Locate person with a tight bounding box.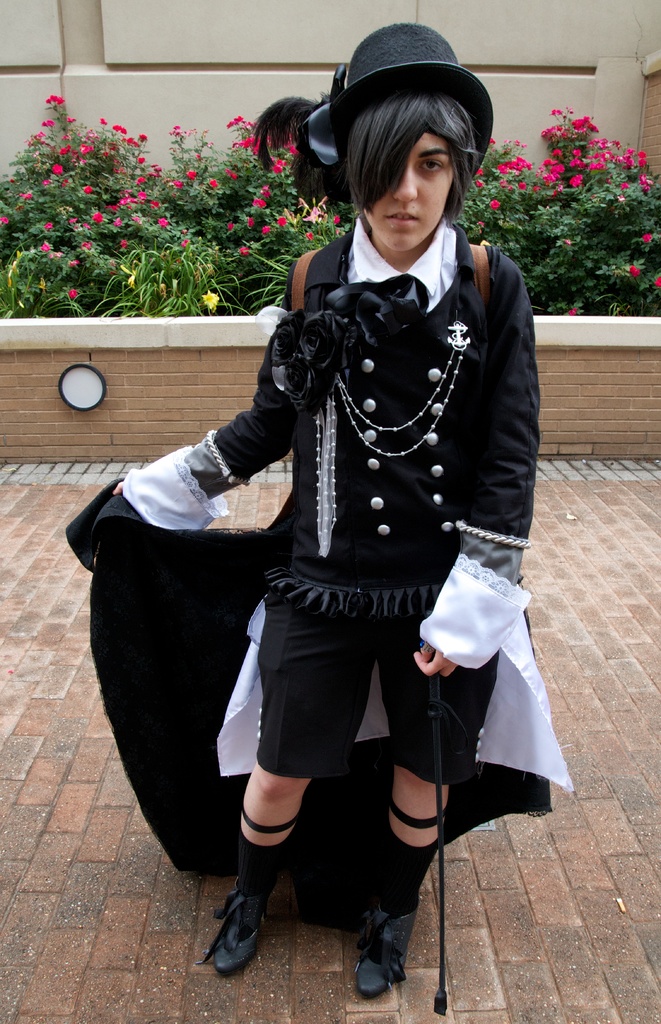
select_region(67, 18, 575, 1005).
